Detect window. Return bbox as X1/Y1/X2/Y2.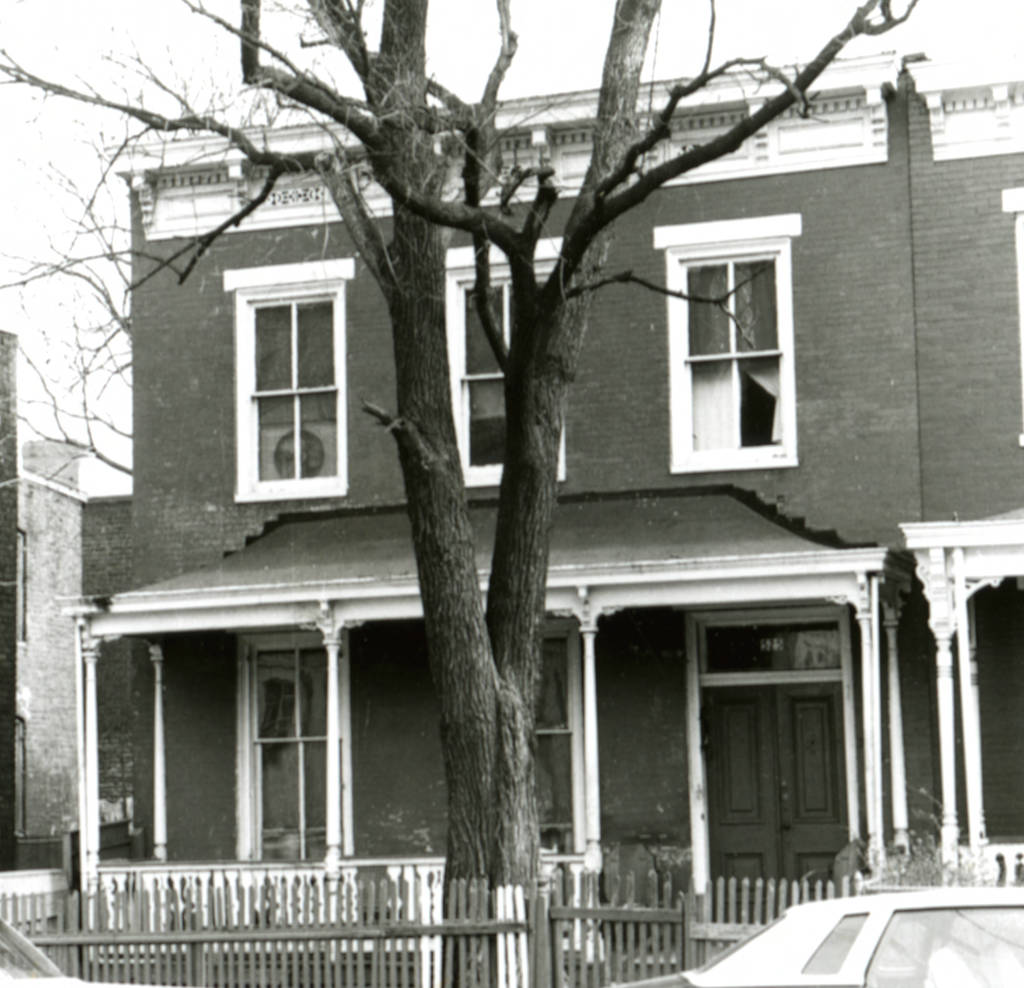
223/250/362/508.
